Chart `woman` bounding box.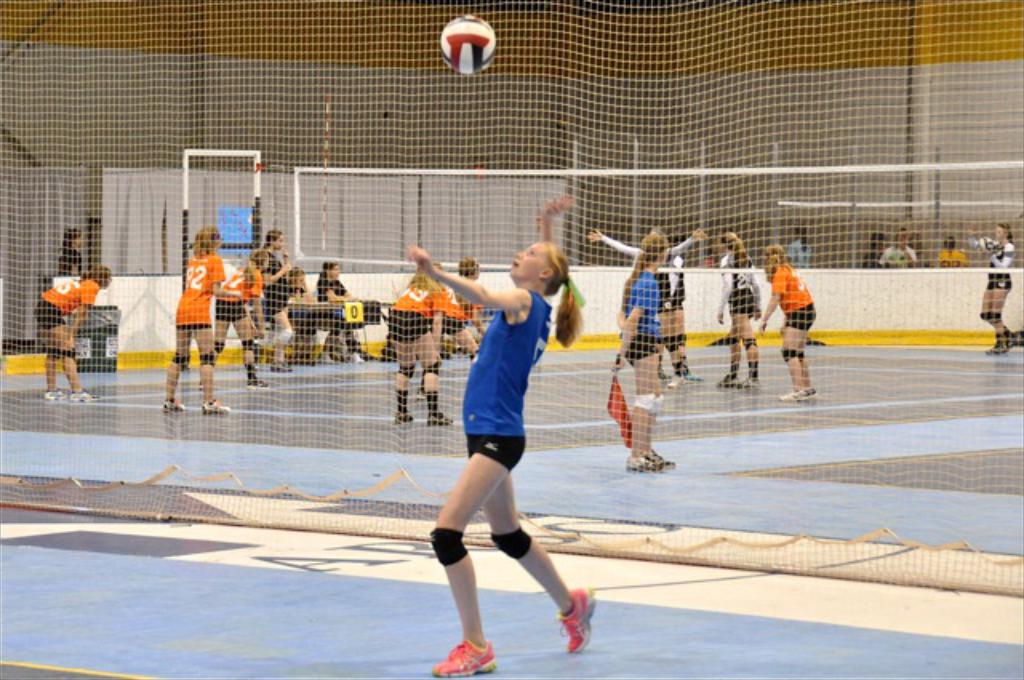
Charted: x1=758, y1=248, x2=814, y2=403.
